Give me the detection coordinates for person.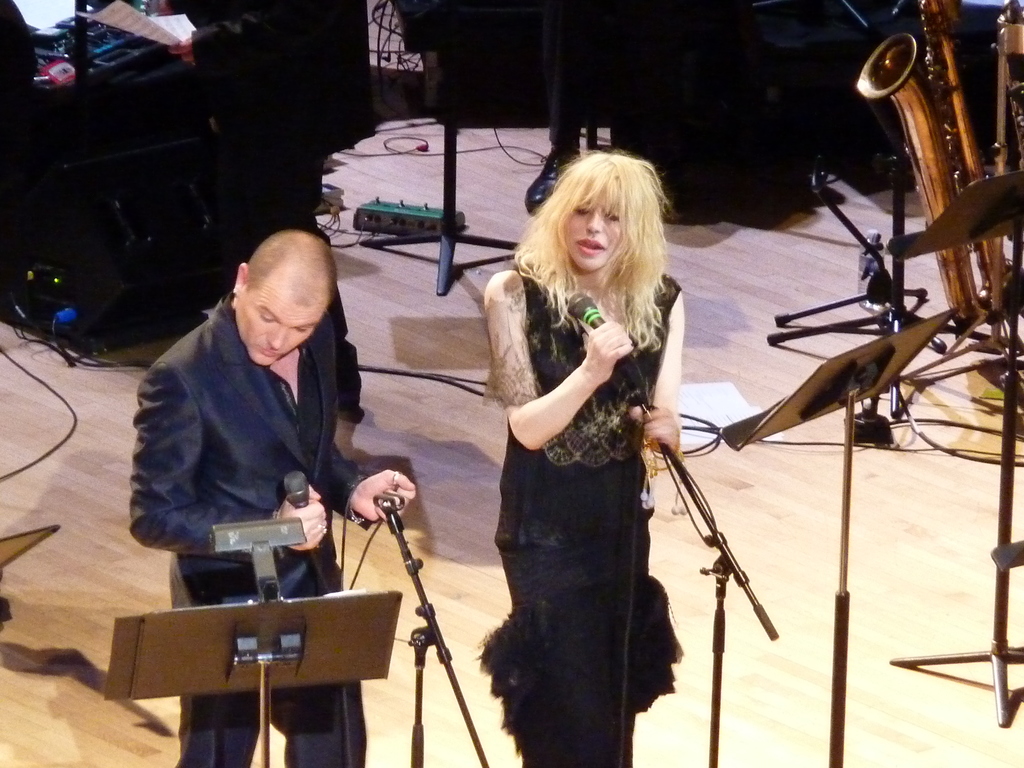
box(131, 226, 419, 767).
